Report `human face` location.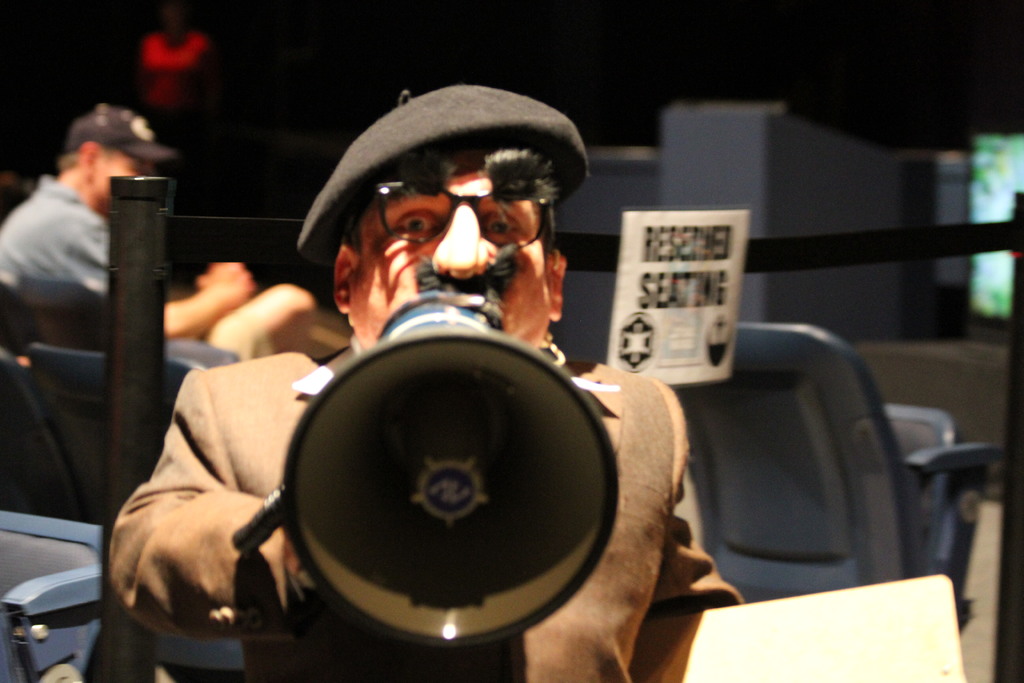
Report: <bbox>92, 151, 157, 203</bbox>.
